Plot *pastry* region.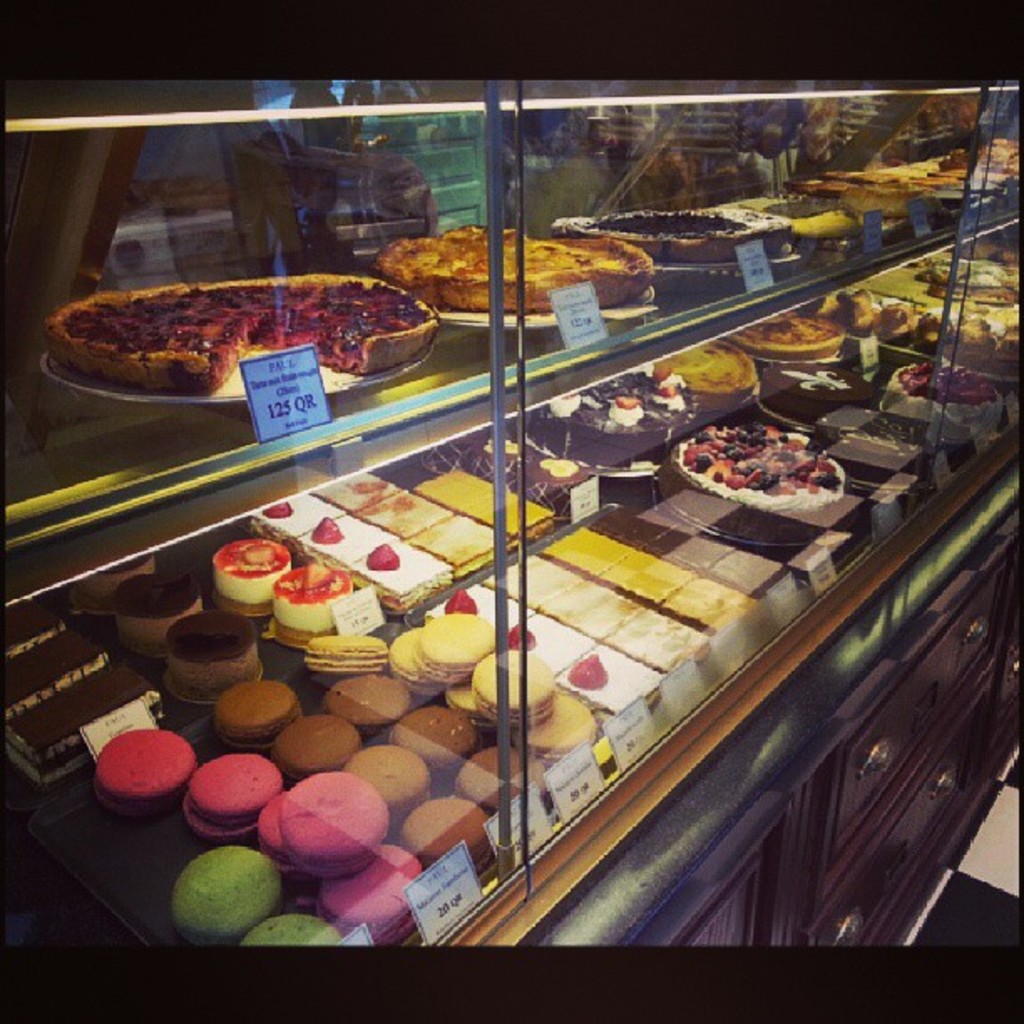
Plotted at 539, 524, 637, 574.
